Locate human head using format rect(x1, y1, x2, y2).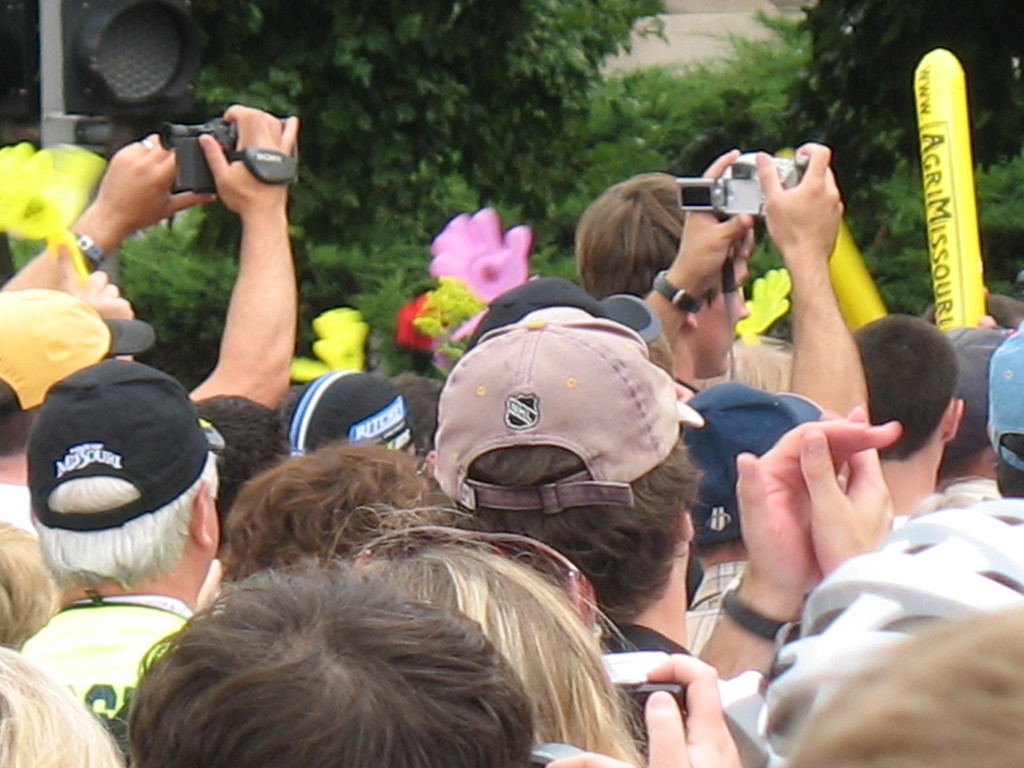
rect(28, 360, 227, 584).
